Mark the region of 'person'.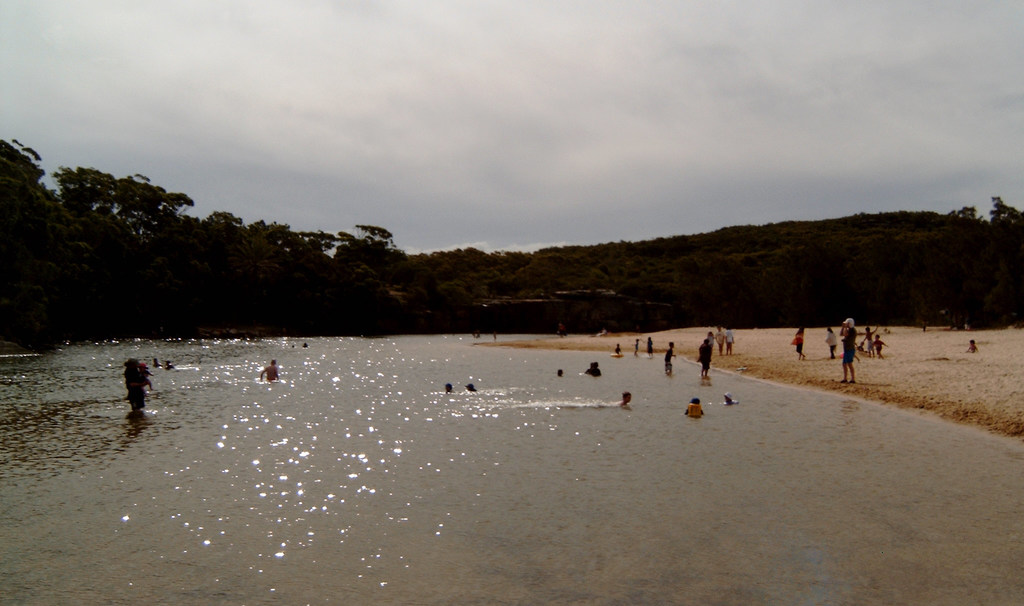
Region: locate(839, 317, 859, 385).
